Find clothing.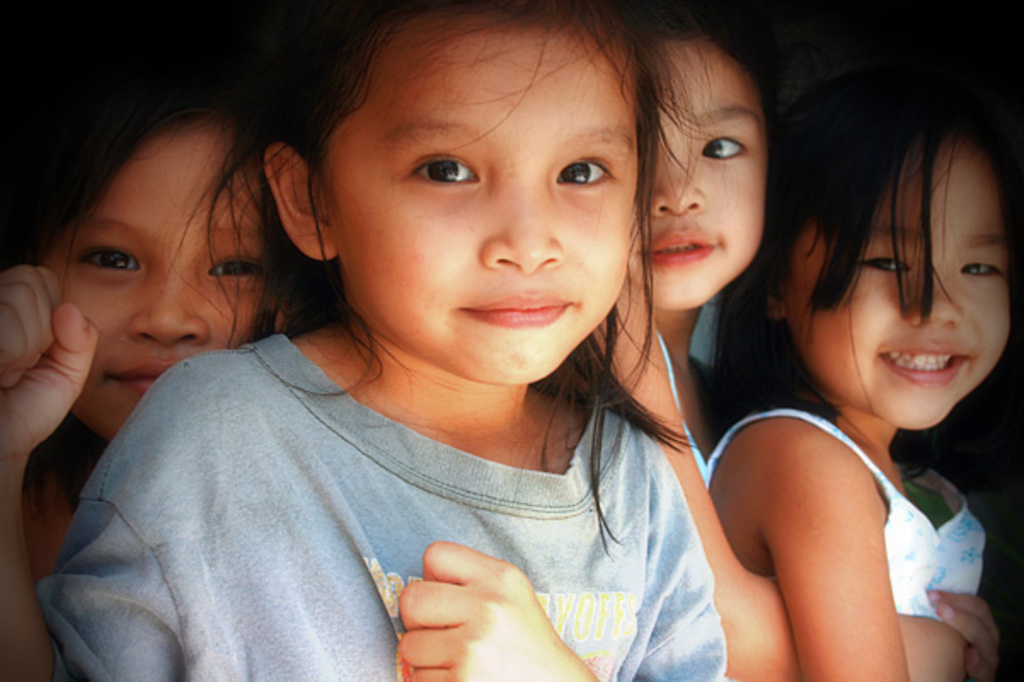
x1=700, y1=401, x2=998, y2=680.
